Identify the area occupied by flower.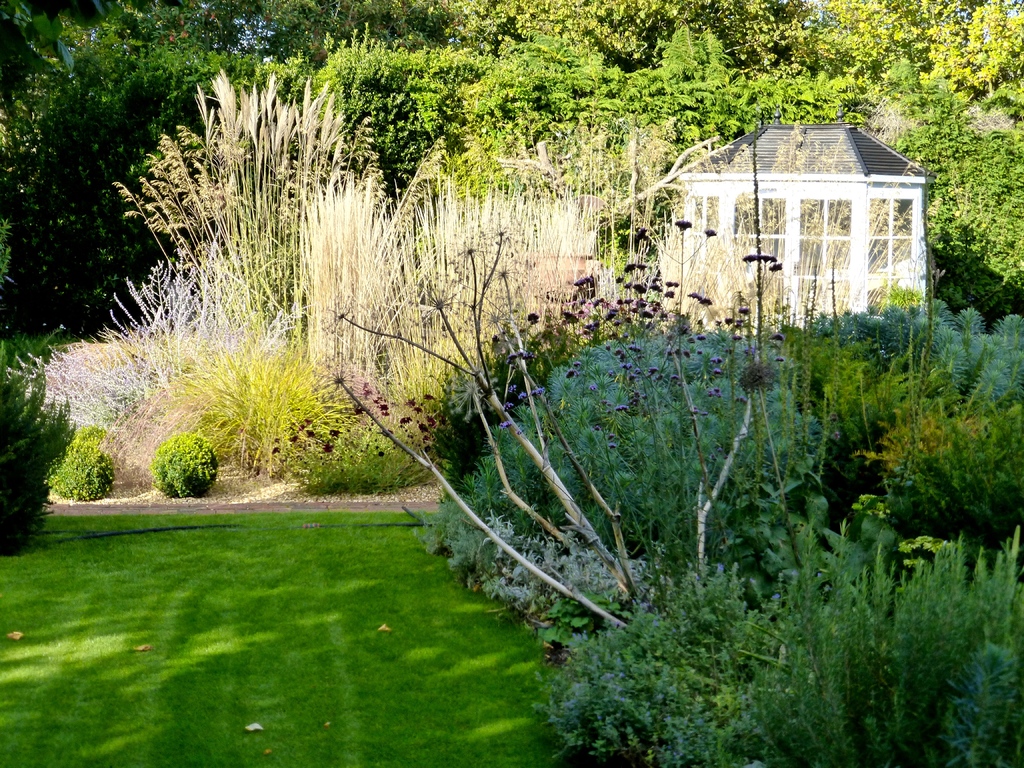
Area: bbox=(675, 219, 692, 232).
